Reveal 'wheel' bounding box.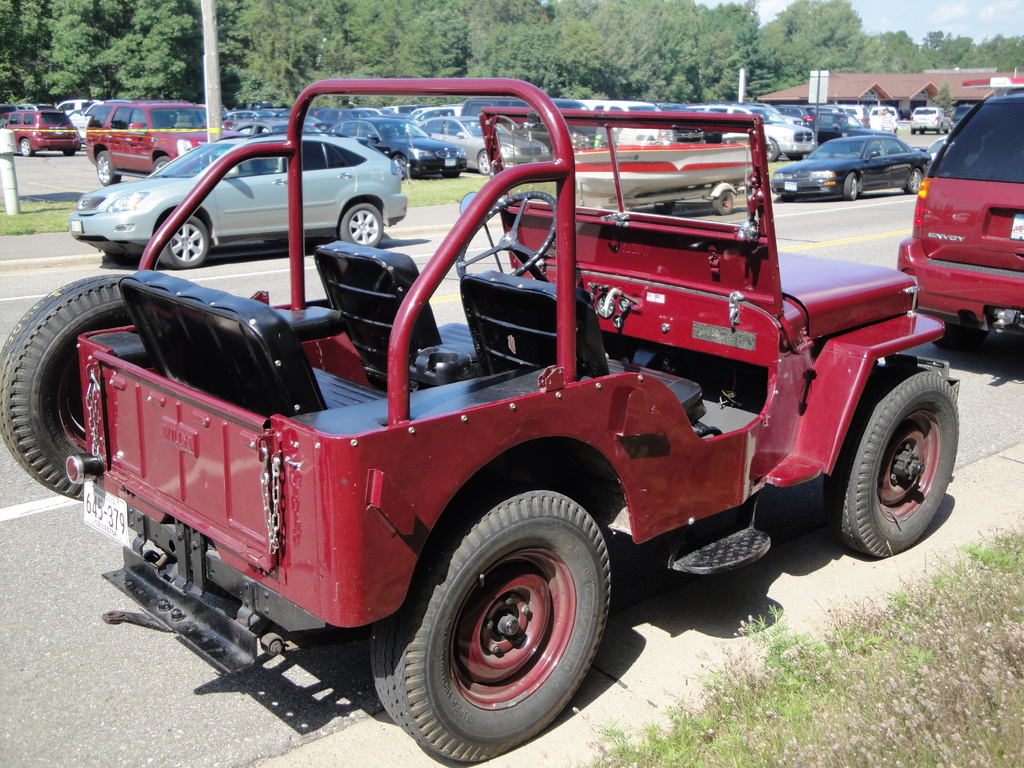
Revealed: rect(934, 122, 940, 136).
